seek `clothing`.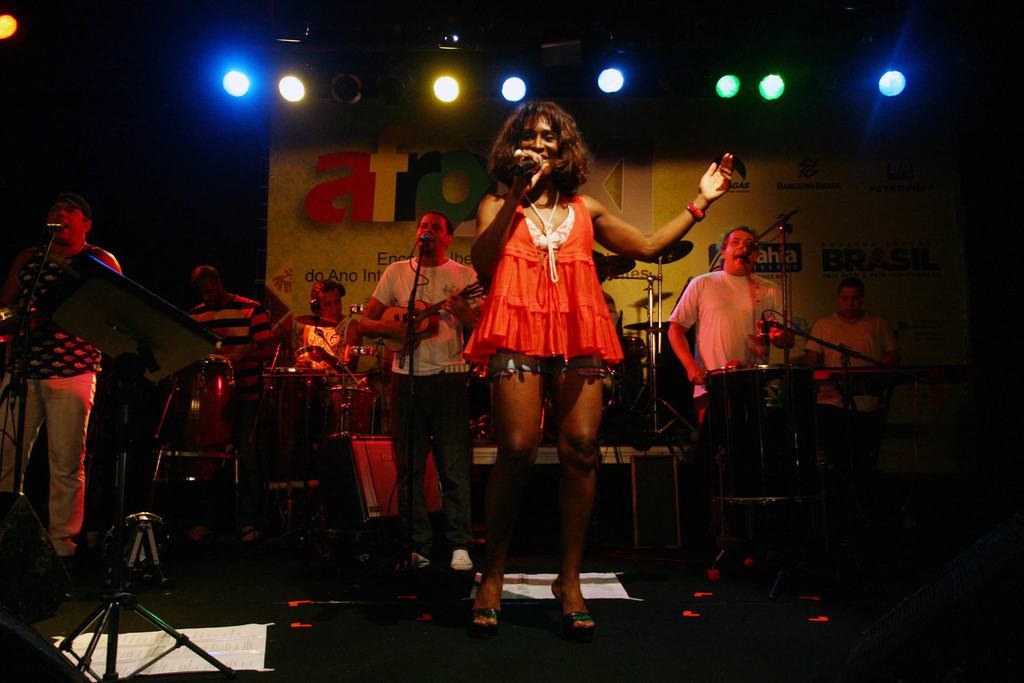
region(371, 259, 479, 544).
